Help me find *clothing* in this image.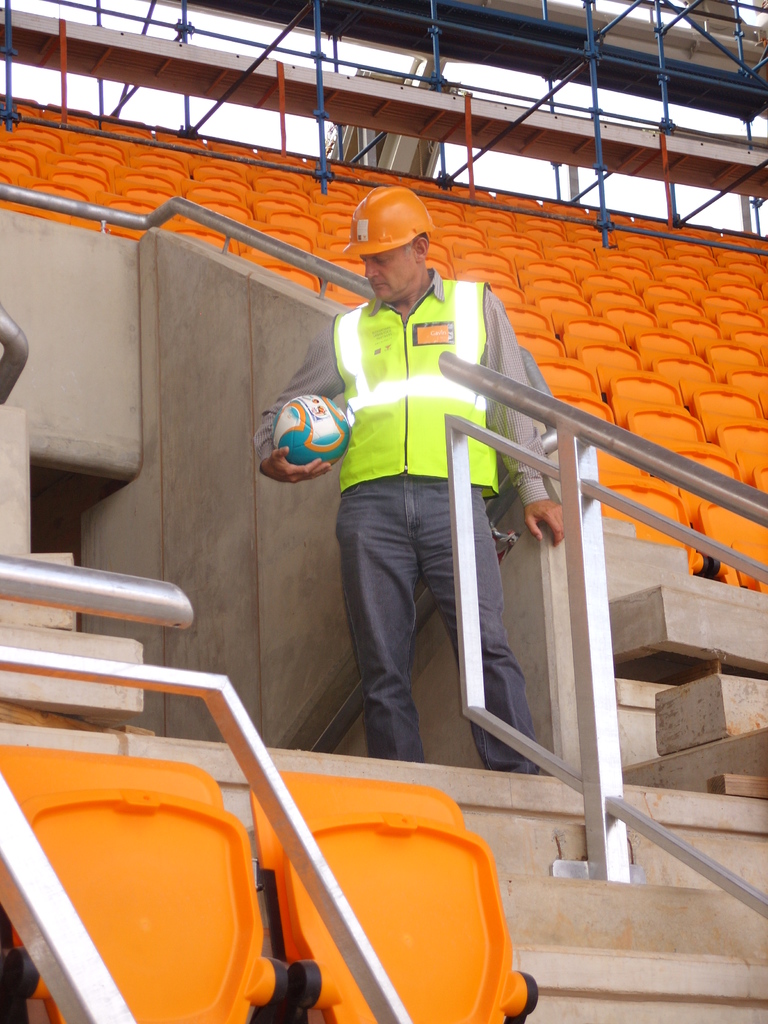
Found it: crop(275, 255, 579, 735).
